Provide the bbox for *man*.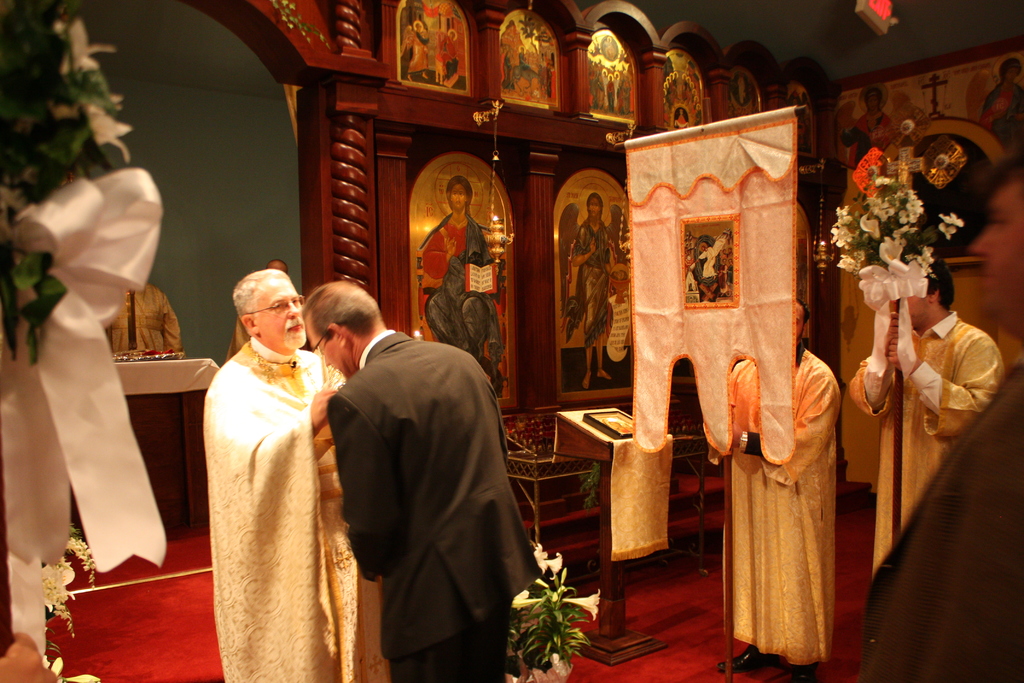
[848,249,1005,579].
